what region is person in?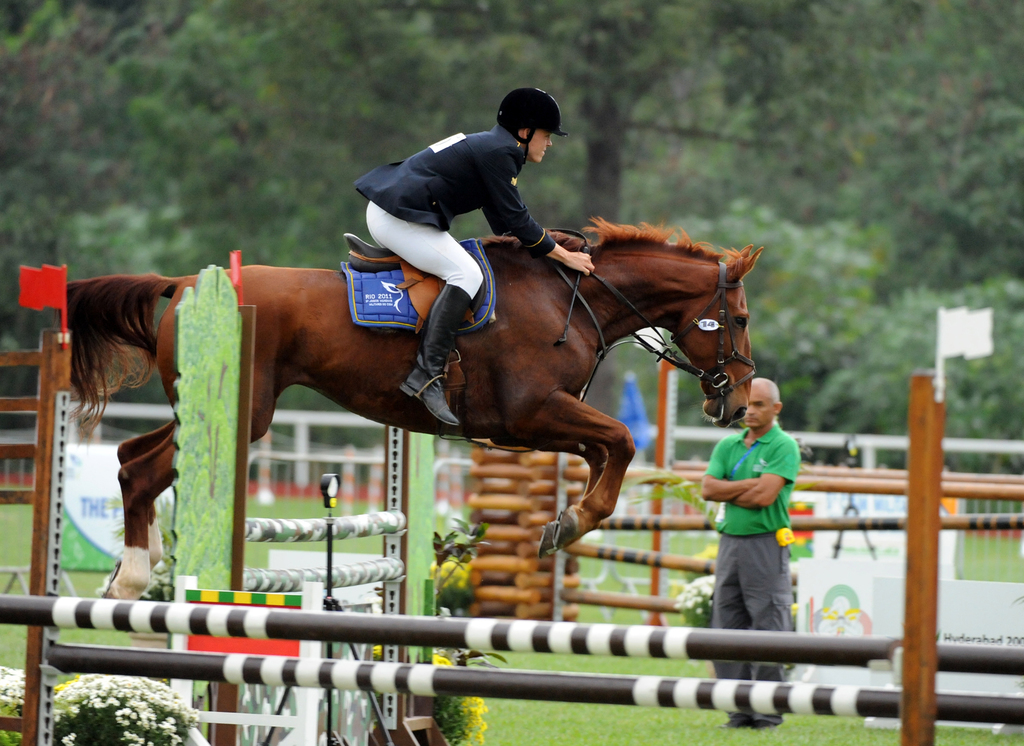
(x1=699, y1=352, x2=806, y2=685).
